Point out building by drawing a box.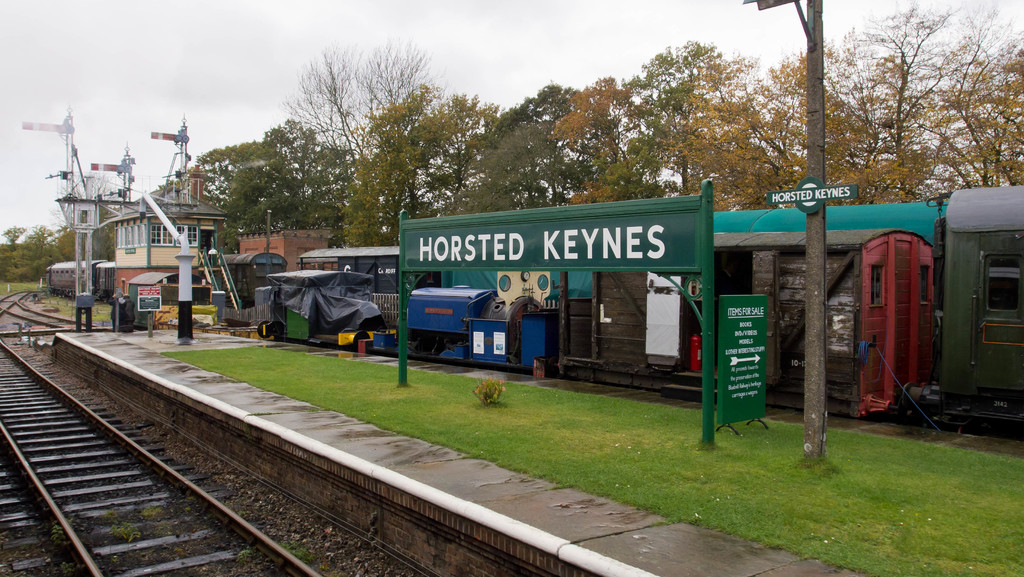
(238,231,329,277).
